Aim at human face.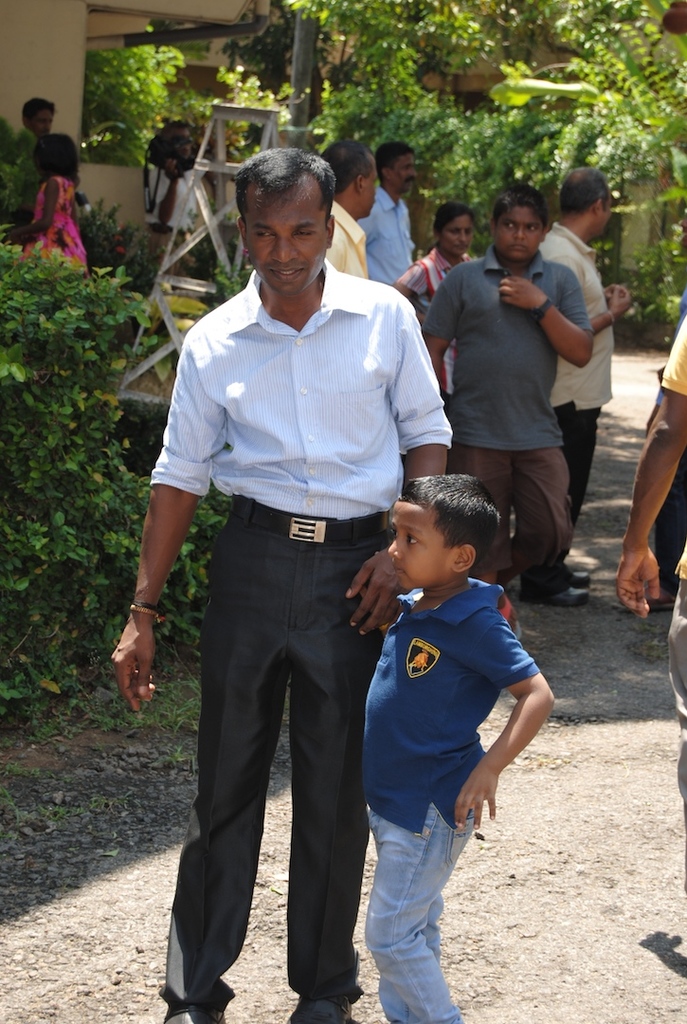
Aimed at BBox(443, 220, 474, 259).
